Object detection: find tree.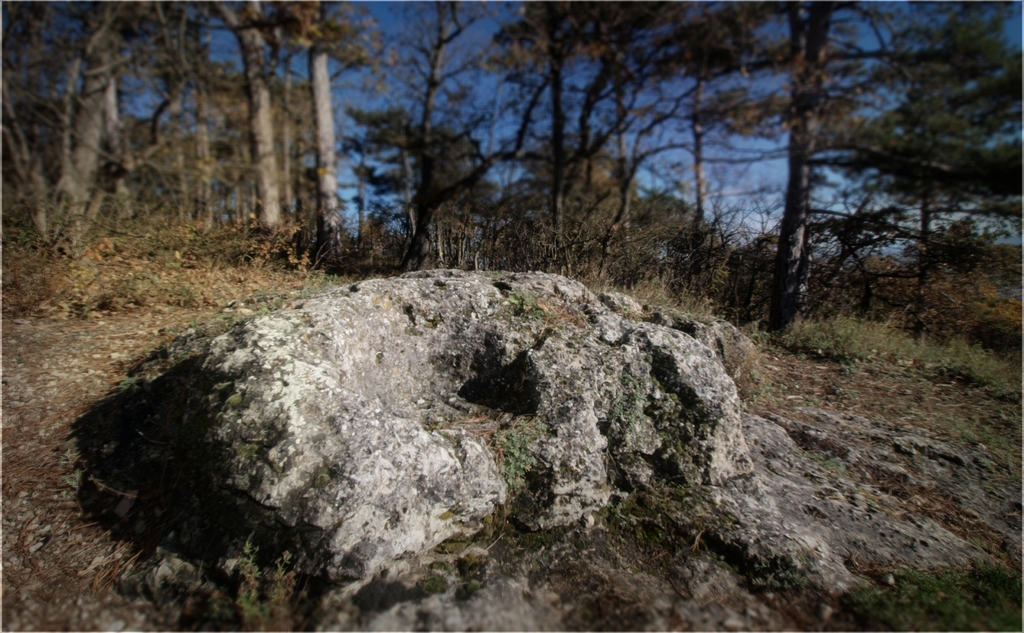
detection(845, 0, 1023, 308).
